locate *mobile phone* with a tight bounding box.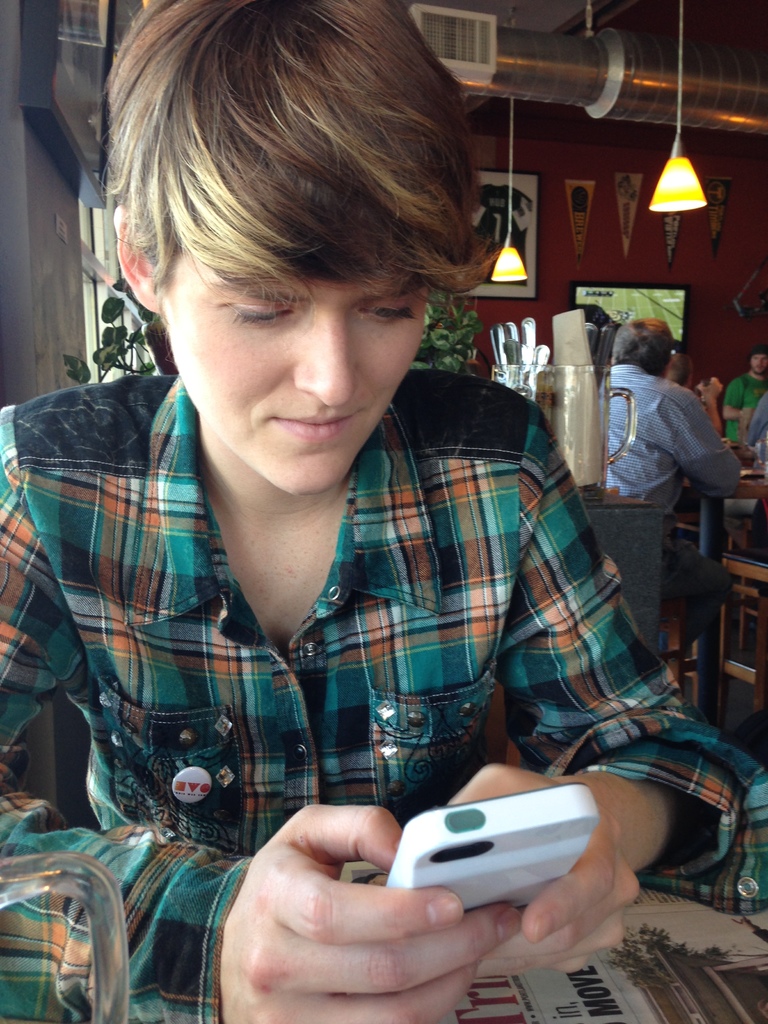
<region>385, 782, 634, 916</region>.
